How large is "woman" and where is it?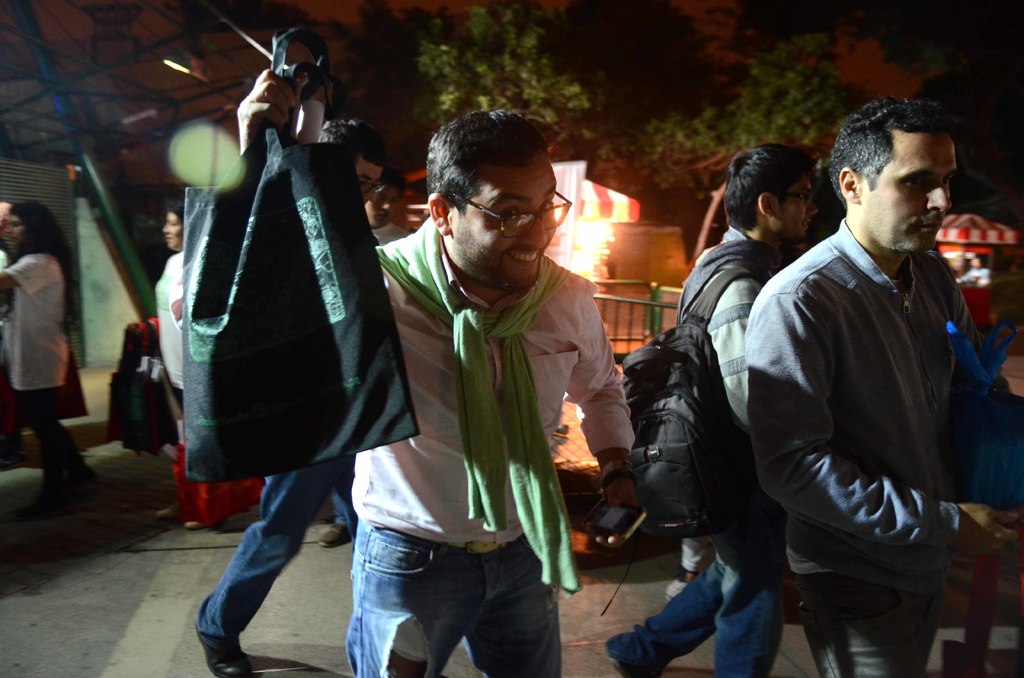
Bounding box: bbox=(154, 199, 279, 536).
